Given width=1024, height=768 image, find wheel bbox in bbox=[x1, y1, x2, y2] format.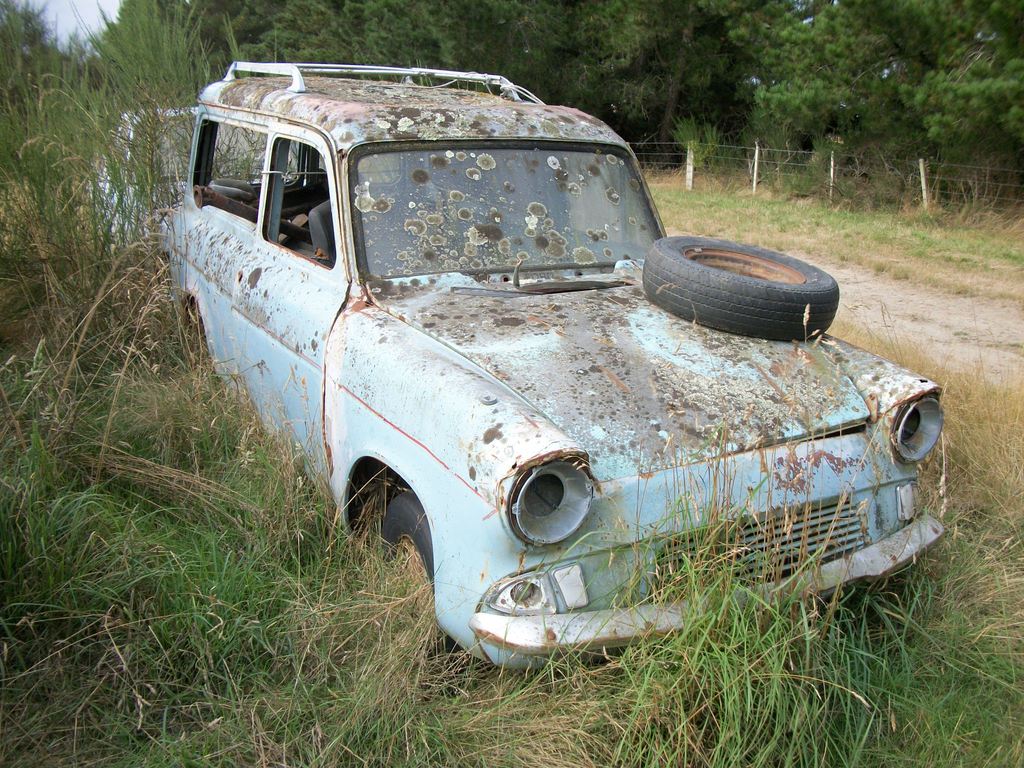
bbox=[370, 484, 462, 688].
